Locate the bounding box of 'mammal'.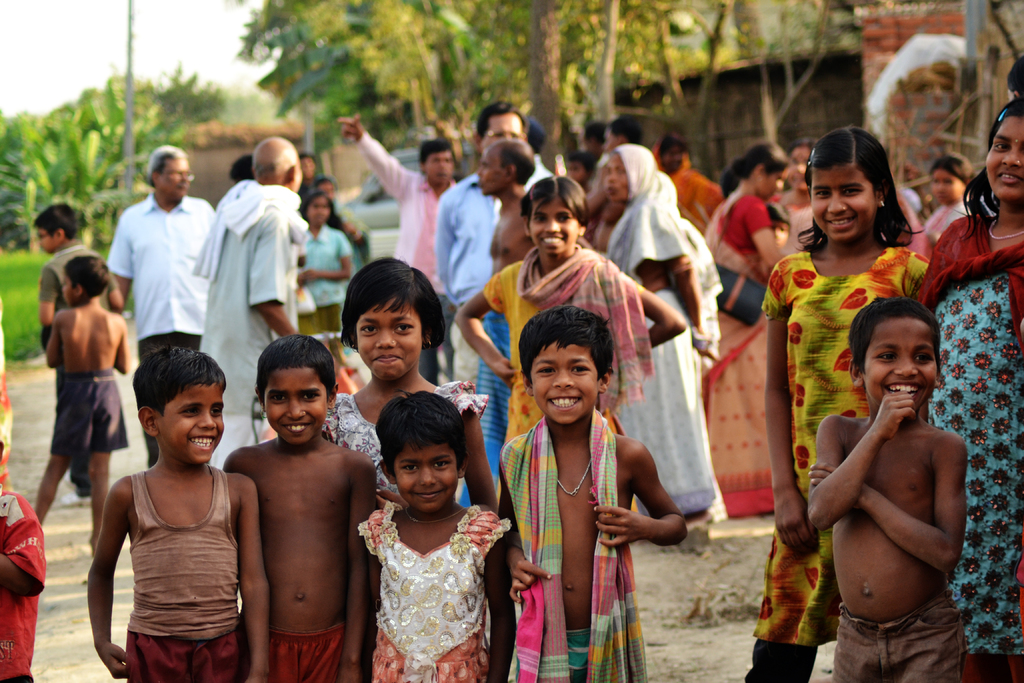
Bounding box: (31, 199, 130, 500).
